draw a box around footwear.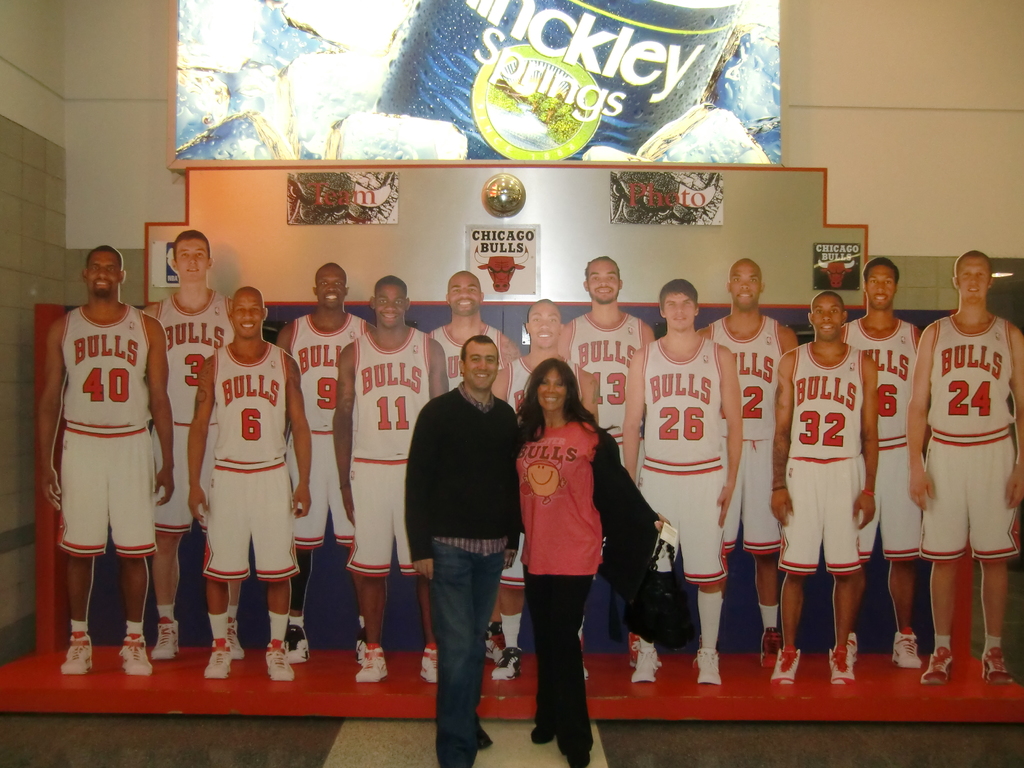
(left=483, top=626, right=504, bottom=668).
